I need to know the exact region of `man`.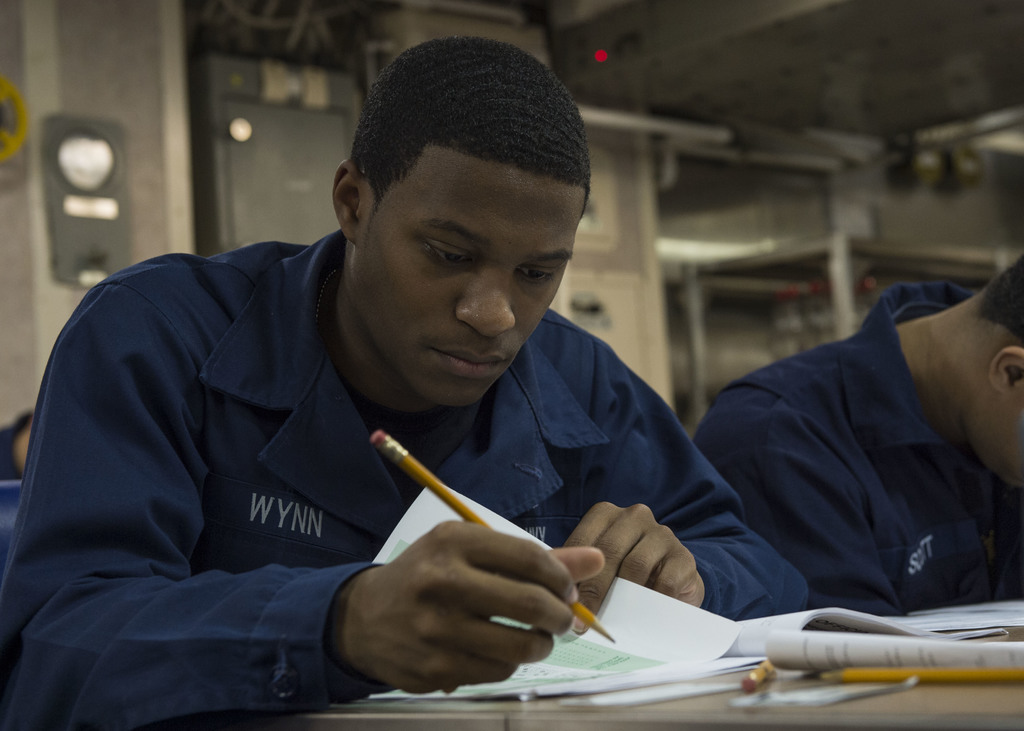
Region: x1=691 y1=251 x2=1023 y2=617.
